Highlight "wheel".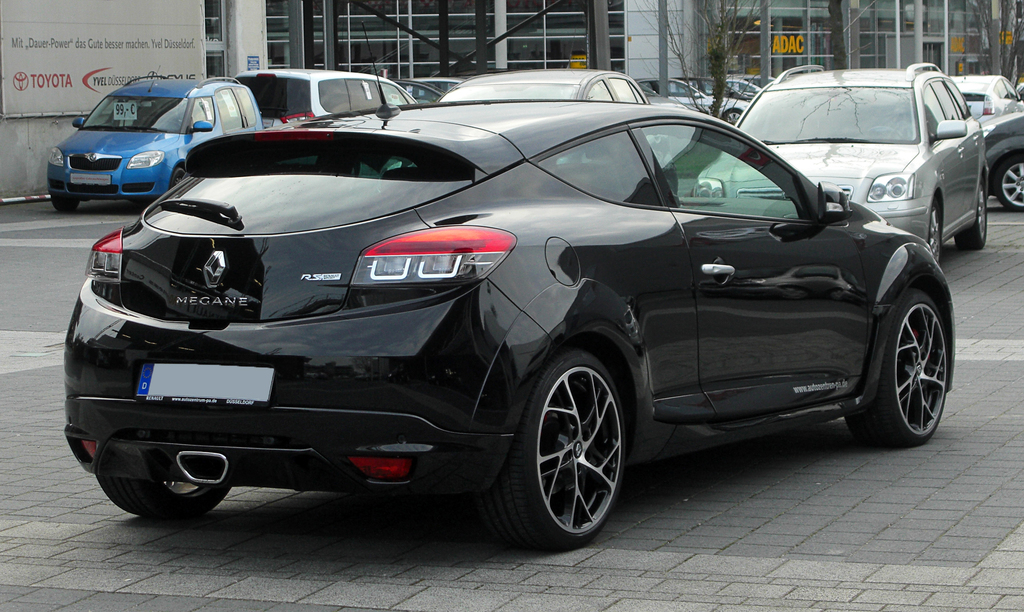
Highlighted region: [x1=990, y1=156, x2=1023, y2=215].
